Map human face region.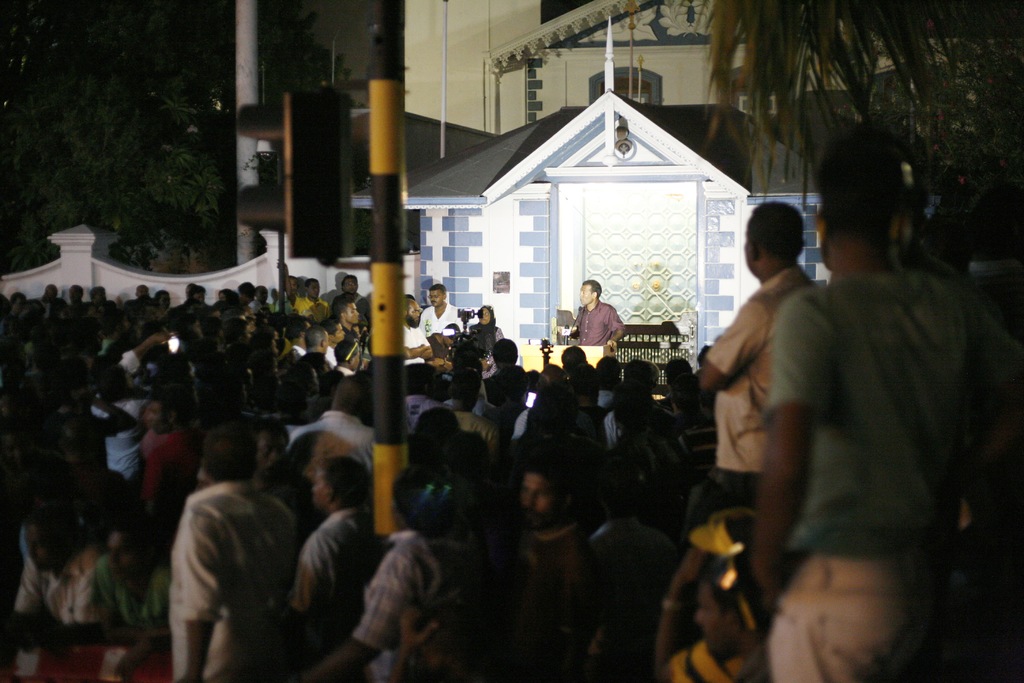
Mapped to Rect(407, 299, 422, 329).
